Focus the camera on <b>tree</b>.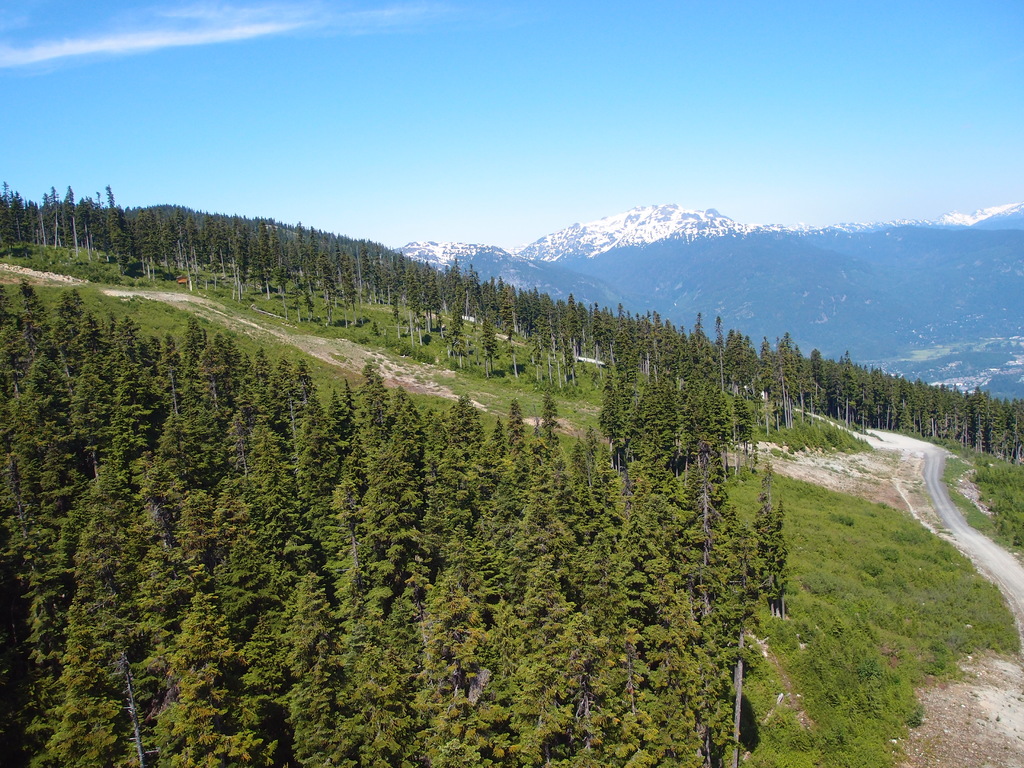
Focus region: [x1=202, y1=209, x2=282, y2=303].
